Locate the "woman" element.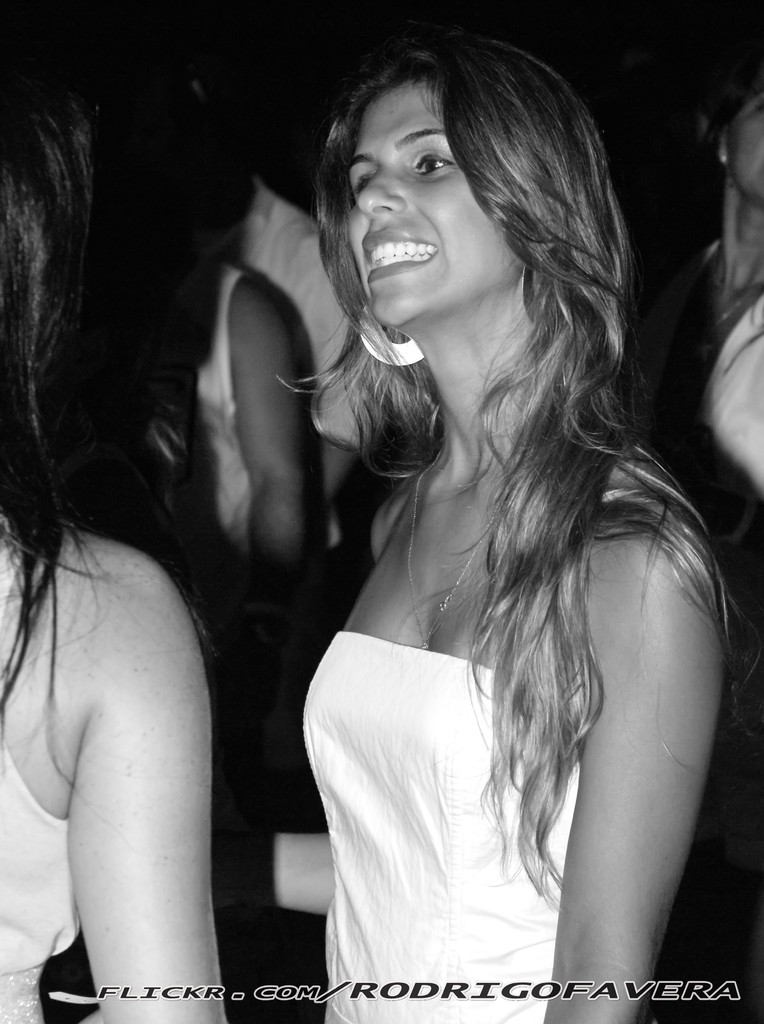
Element bbox: [0, 86, 224, 1023].
